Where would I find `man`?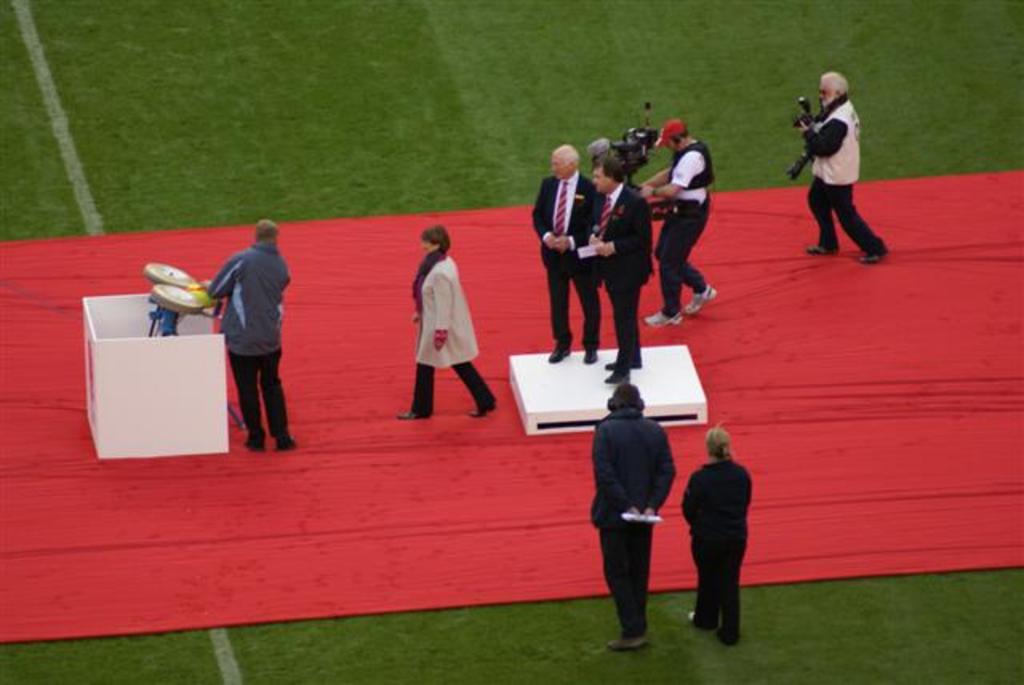
At select_region(586, 154, 653, 383).
